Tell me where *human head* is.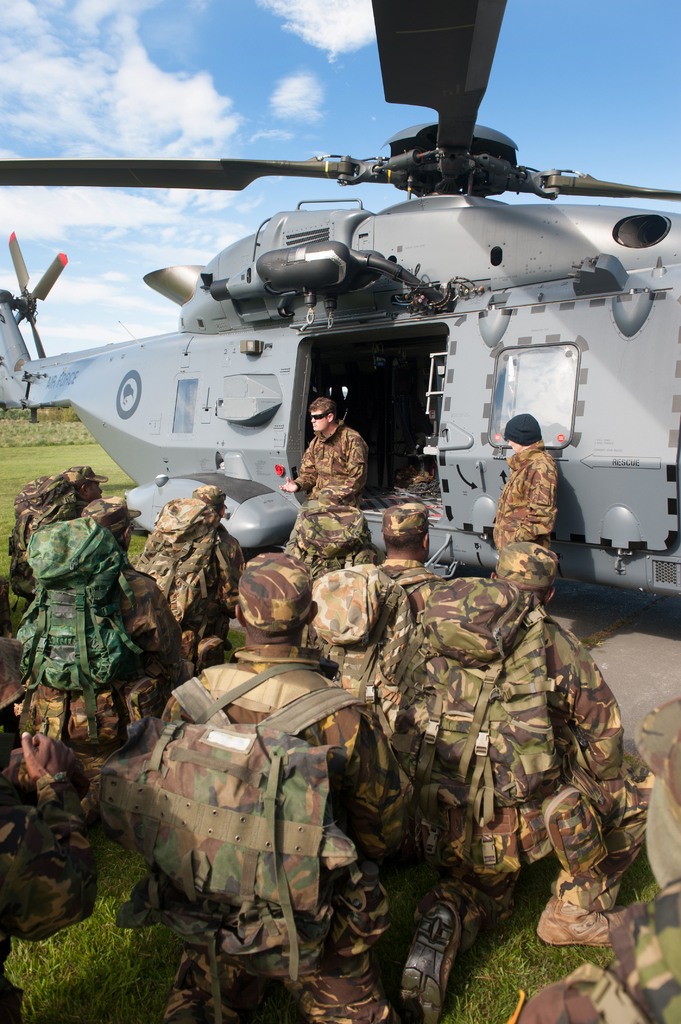
*human head* is at box(59, 455, 104, 497).
